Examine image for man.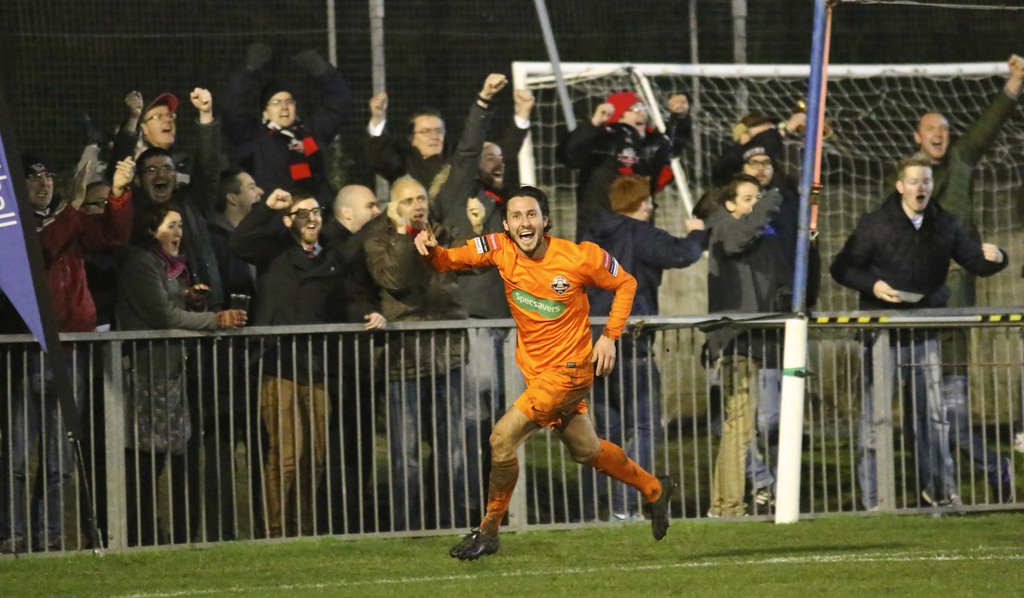
Examination result: crop(708, 109, 828, 448).
